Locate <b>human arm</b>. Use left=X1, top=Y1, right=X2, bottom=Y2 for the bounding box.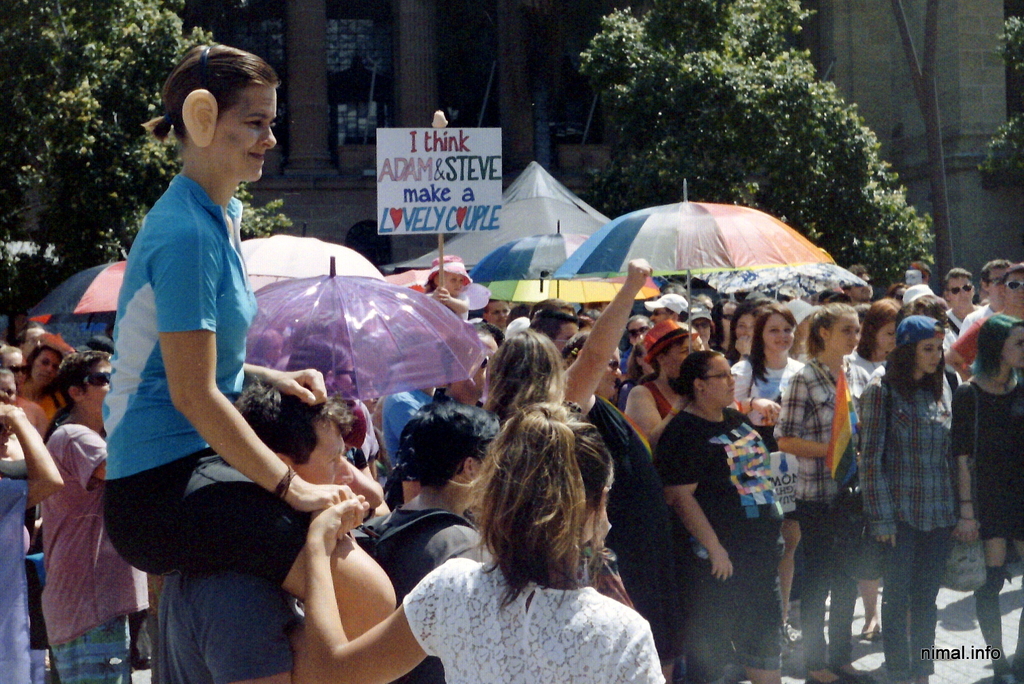
left=722, top=389, right=788, bottom=421.
